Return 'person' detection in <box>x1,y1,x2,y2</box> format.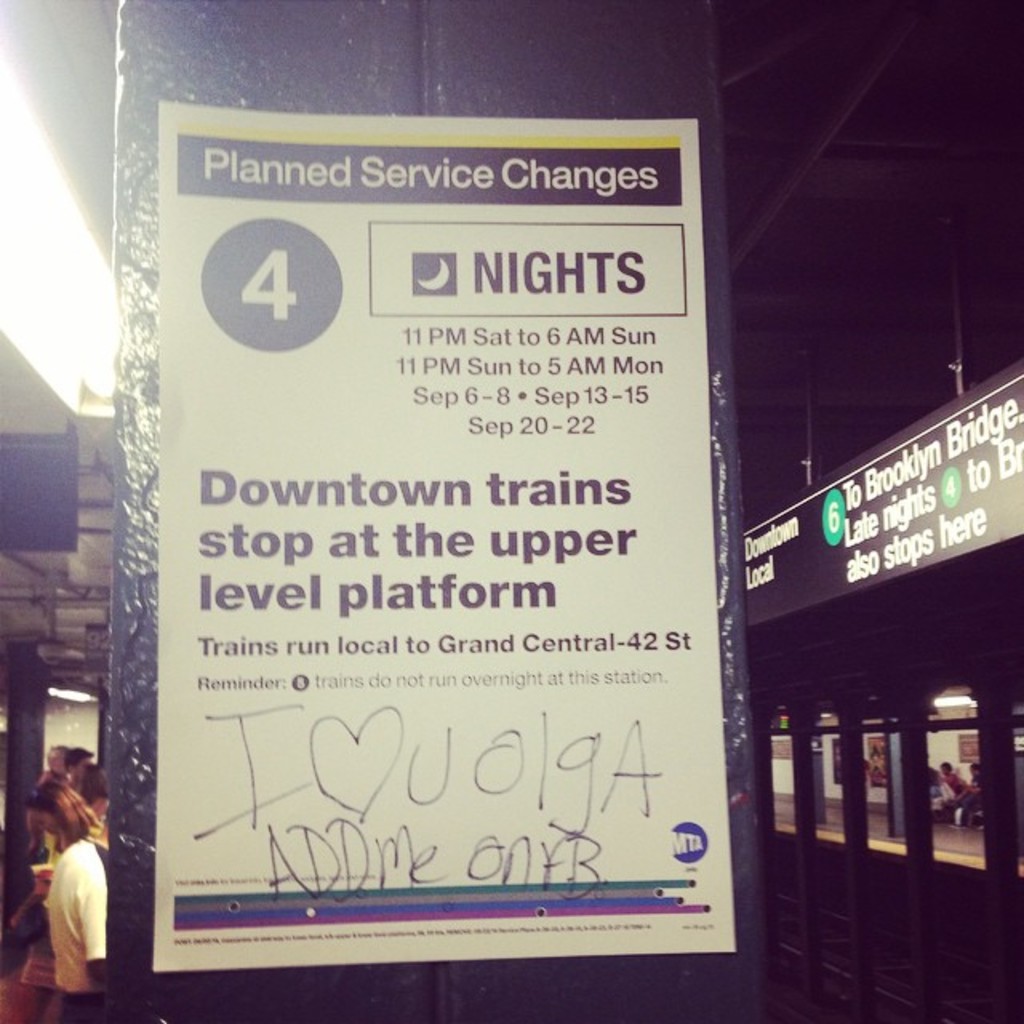
<box>925,766,965,816</box>.
